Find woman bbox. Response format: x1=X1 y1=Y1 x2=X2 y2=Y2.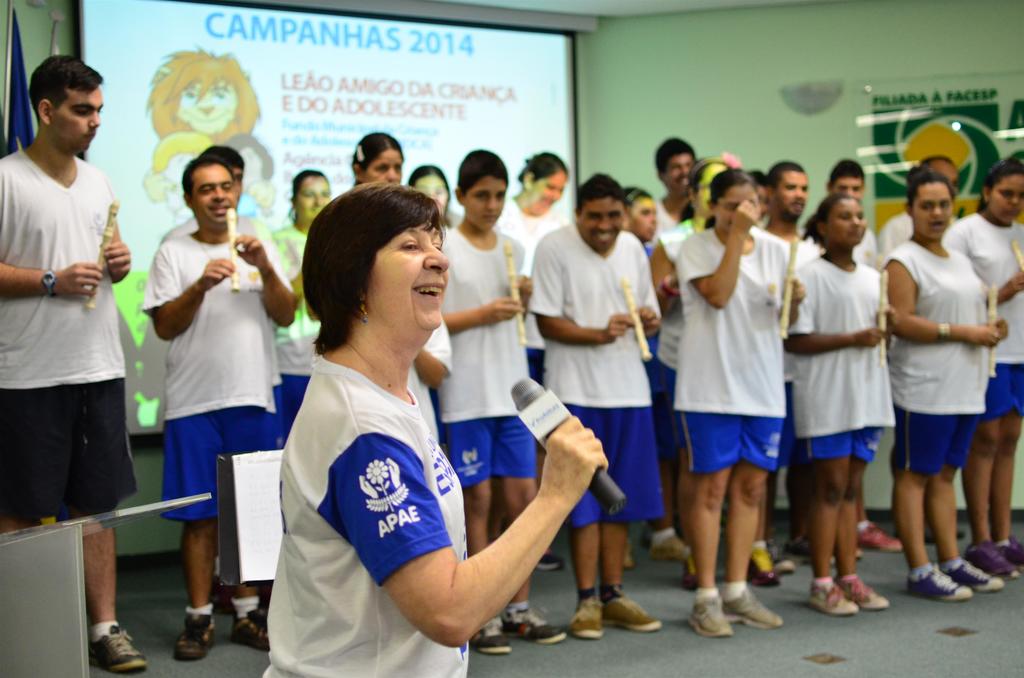
x1=644 y1=159 x2=792 y2=595.
